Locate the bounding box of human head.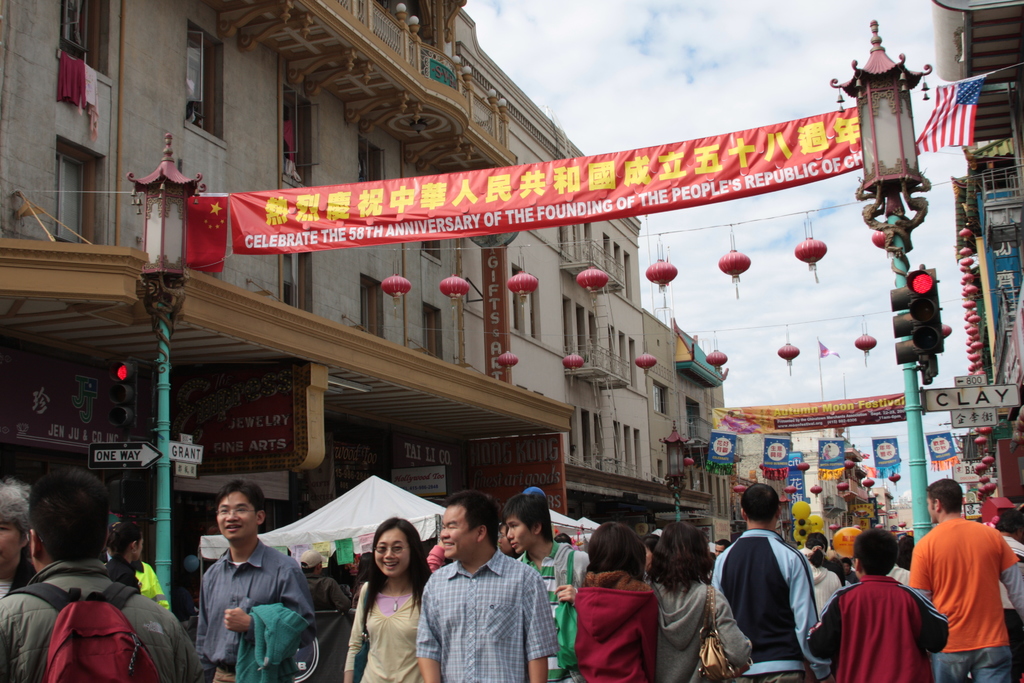
Bounding box: bbox=(924, 477, 964, 525).
